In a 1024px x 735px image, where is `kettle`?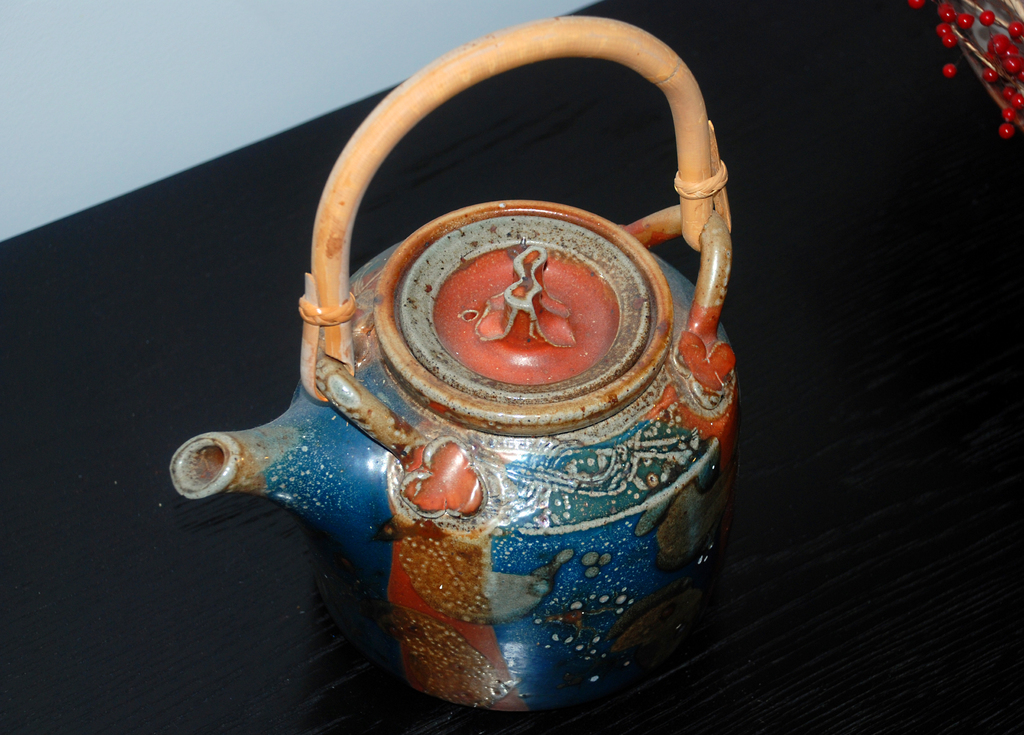
(164, 12, 746, 714).
